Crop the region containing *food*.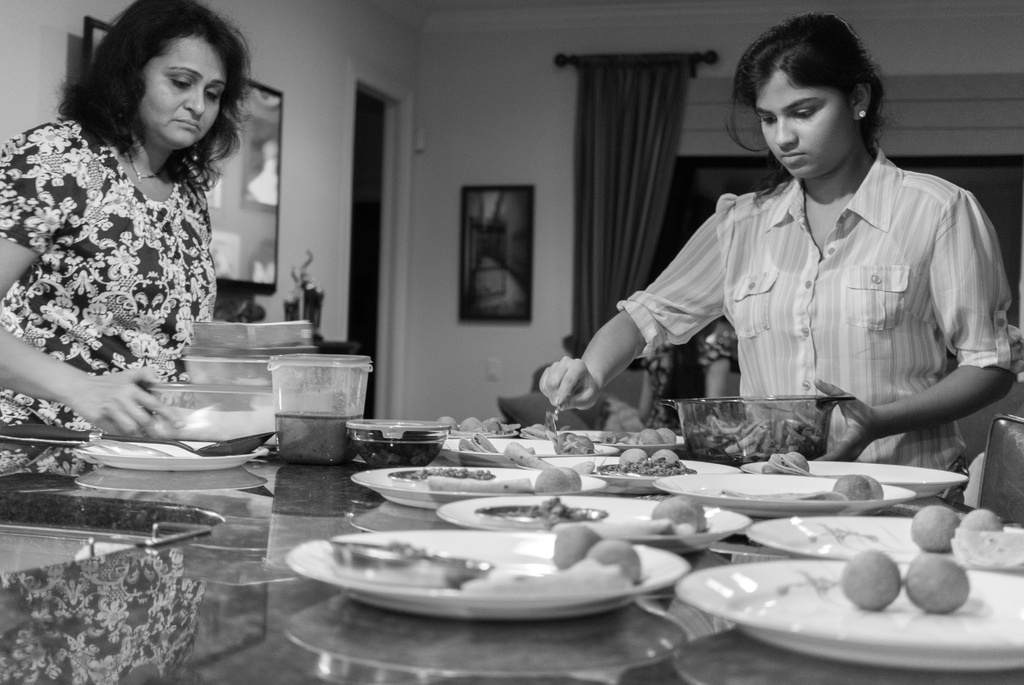
Crop region: [577, 536, 643, 583].
